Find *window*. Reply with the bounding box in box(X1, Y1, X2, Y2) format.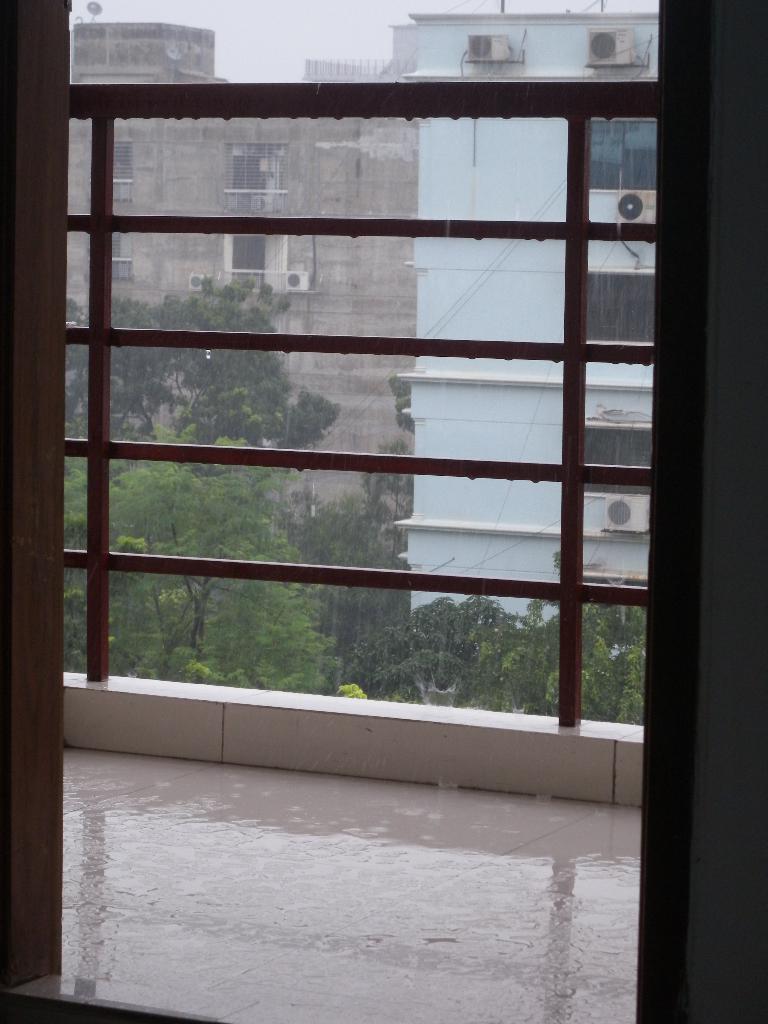
box(589, 270, 653, 344).
